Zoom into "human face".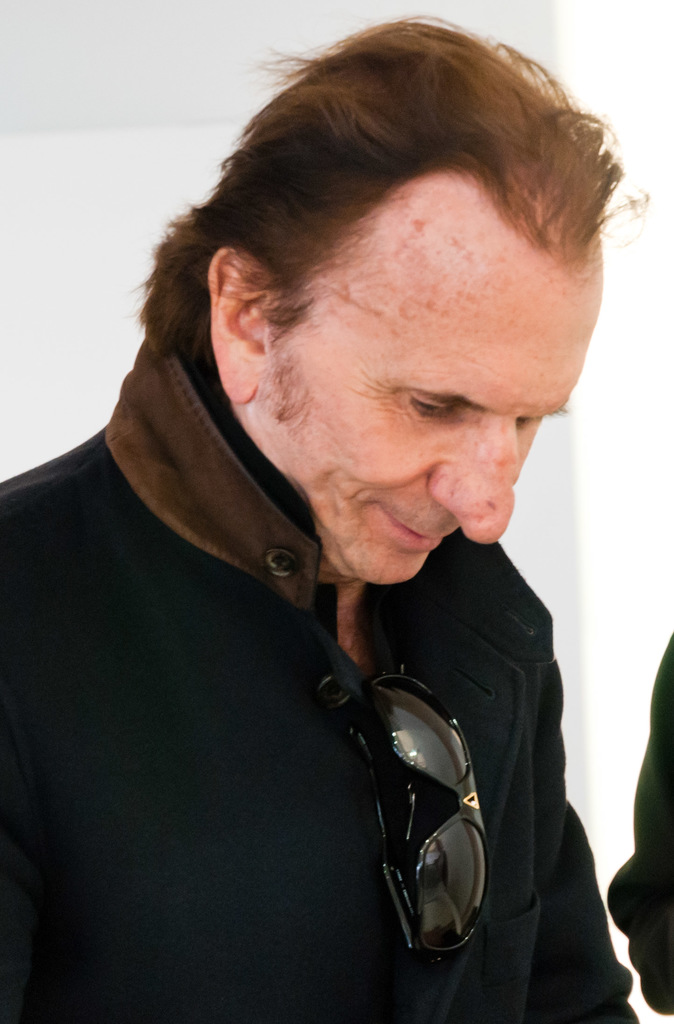
Zoom target: pyautogui.locateOnScreen(263, 218, 609, 586).
